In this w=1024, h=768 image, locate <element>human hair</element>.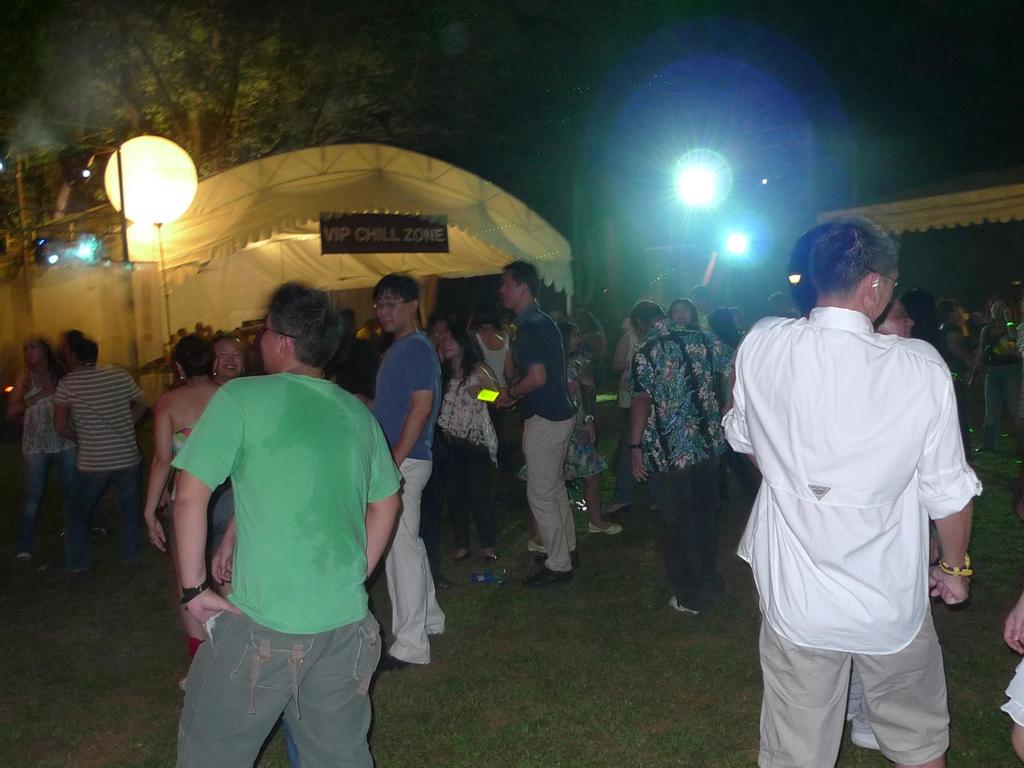
Bounding box: left=804, top=212, right=907, bottom=319.
